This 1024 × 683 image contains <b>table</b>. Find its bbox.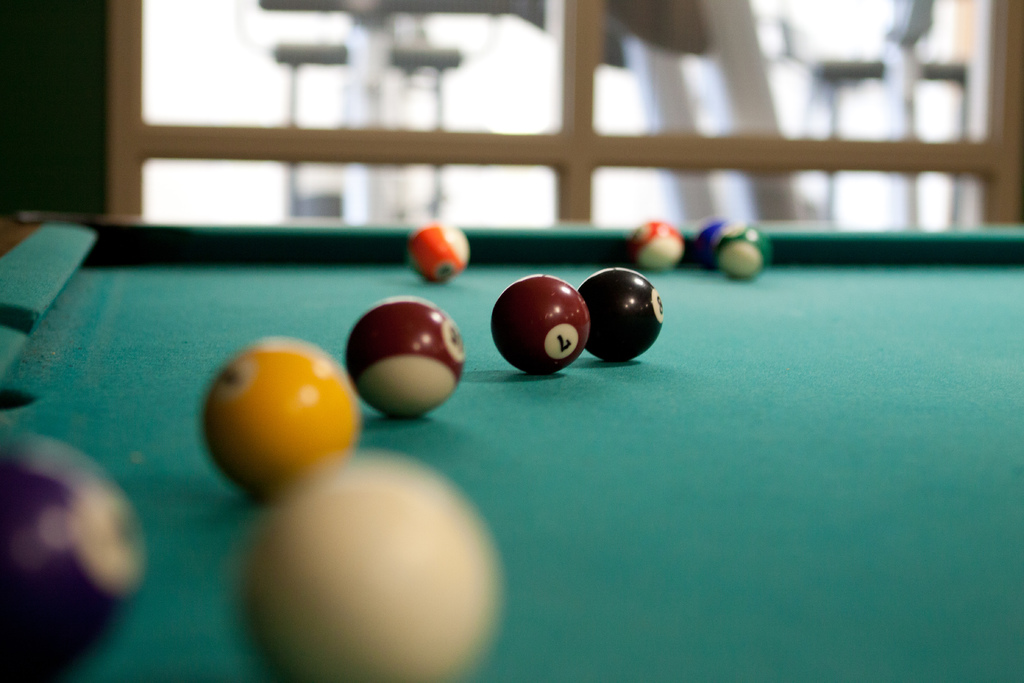
BBox(0, 210, 1023, 673).
